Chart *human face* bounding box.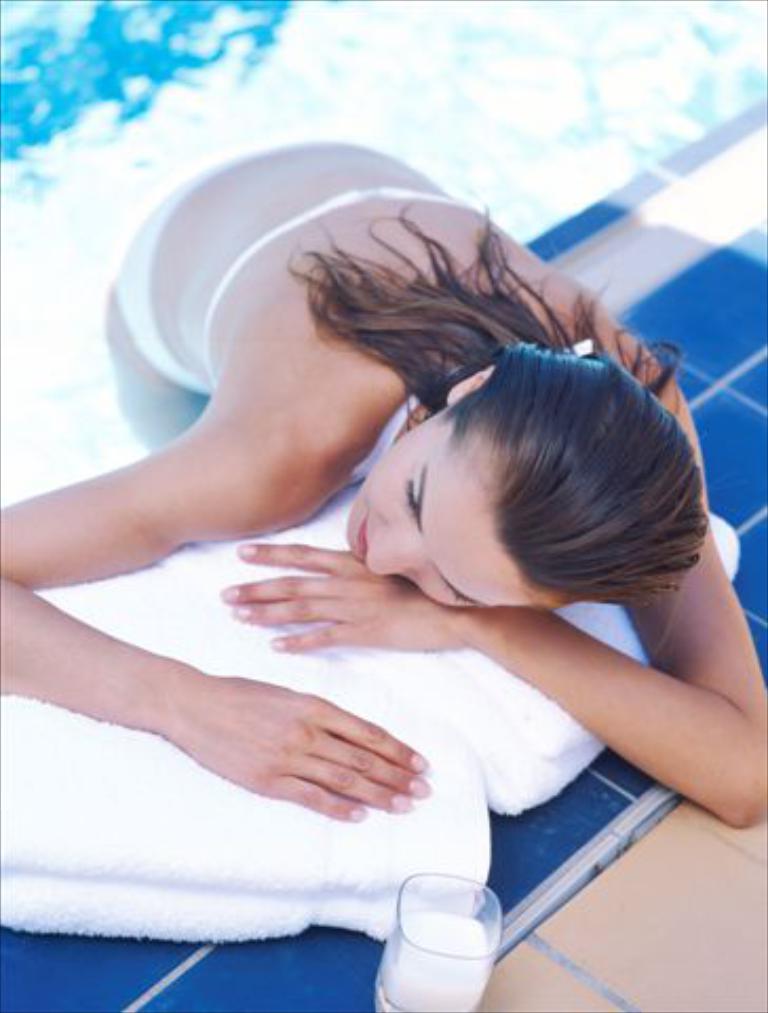
Charted: pyautogui.locateOnScreen(350, 397, 616, 608).
